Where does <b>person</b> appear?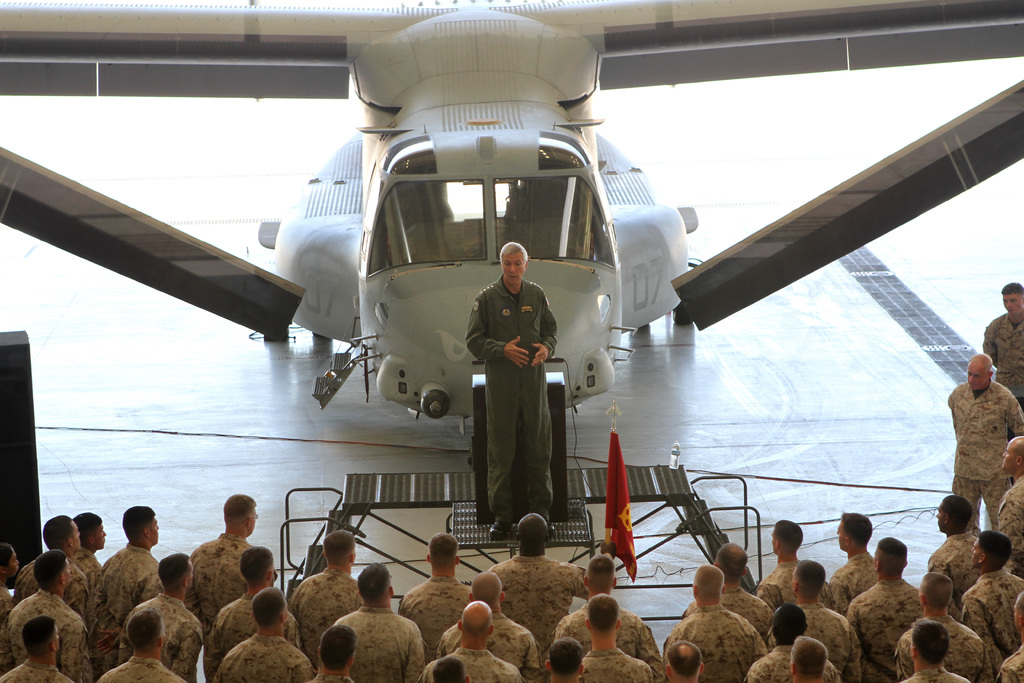
Appears at rect(183, 495, 260, 677).
